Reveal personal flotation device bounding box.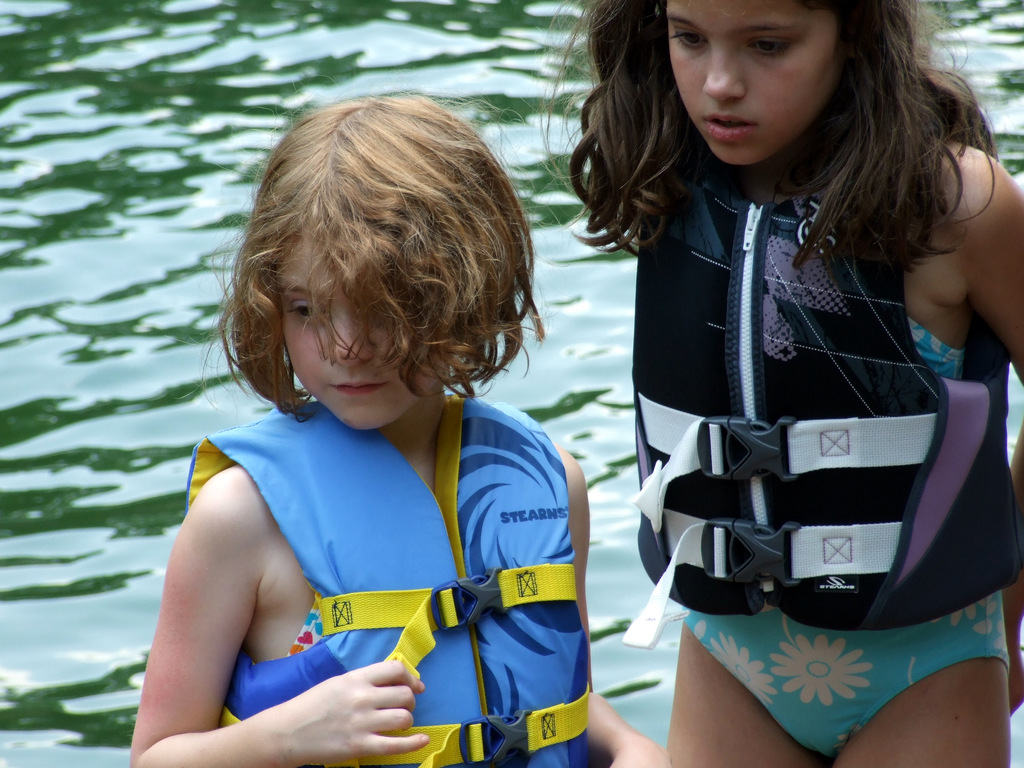
Revealed: region(619, 135, 1023, 648).
